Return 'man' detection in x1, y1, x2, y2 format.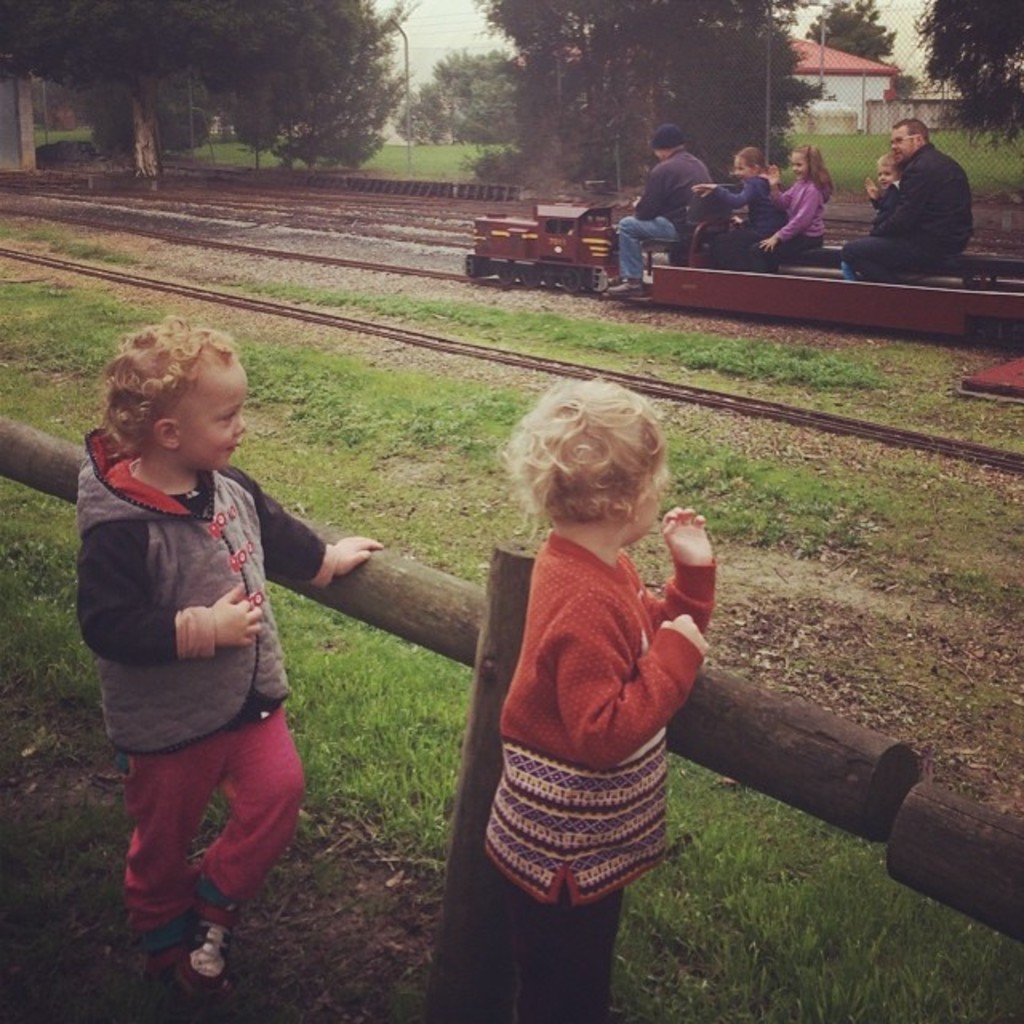
606, 136, 720, 293.
